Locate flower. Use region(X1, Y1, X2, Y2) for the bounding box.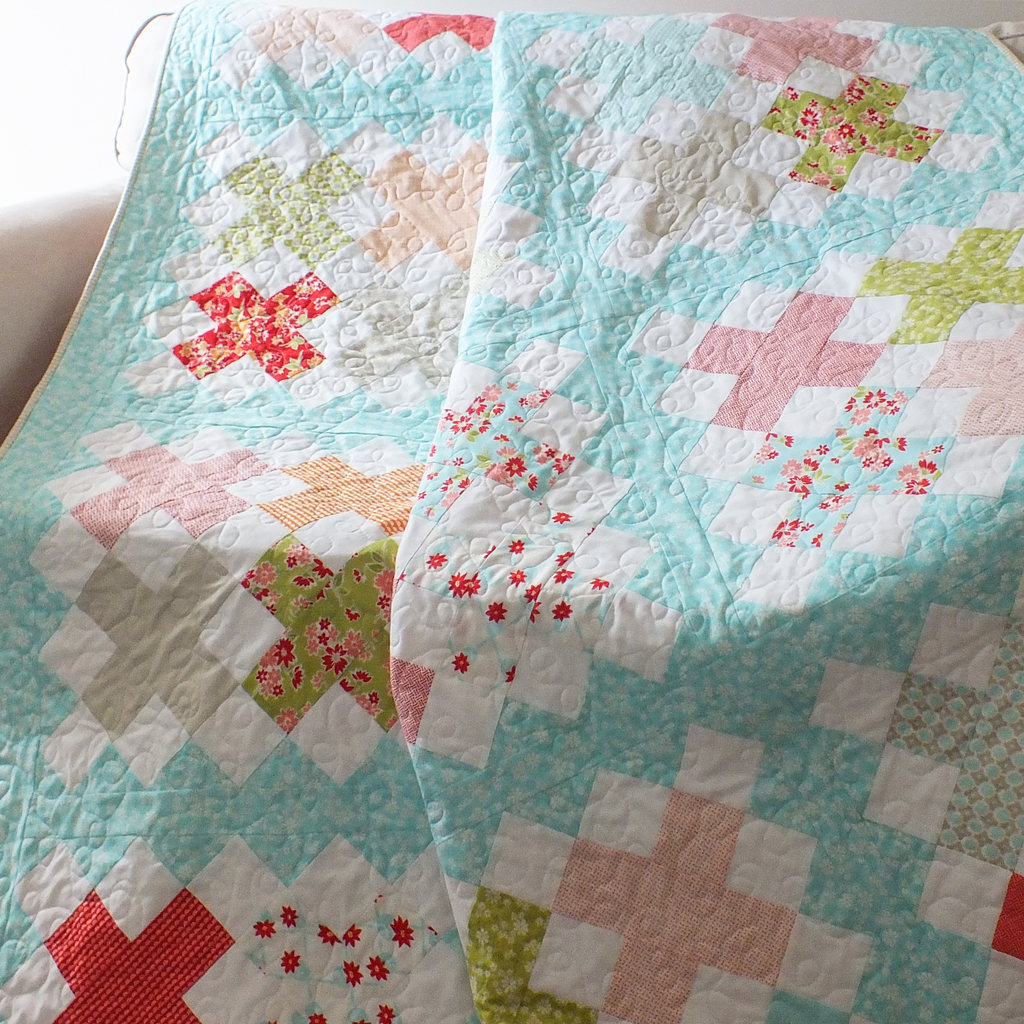
region(555, 511, 569, 523).
